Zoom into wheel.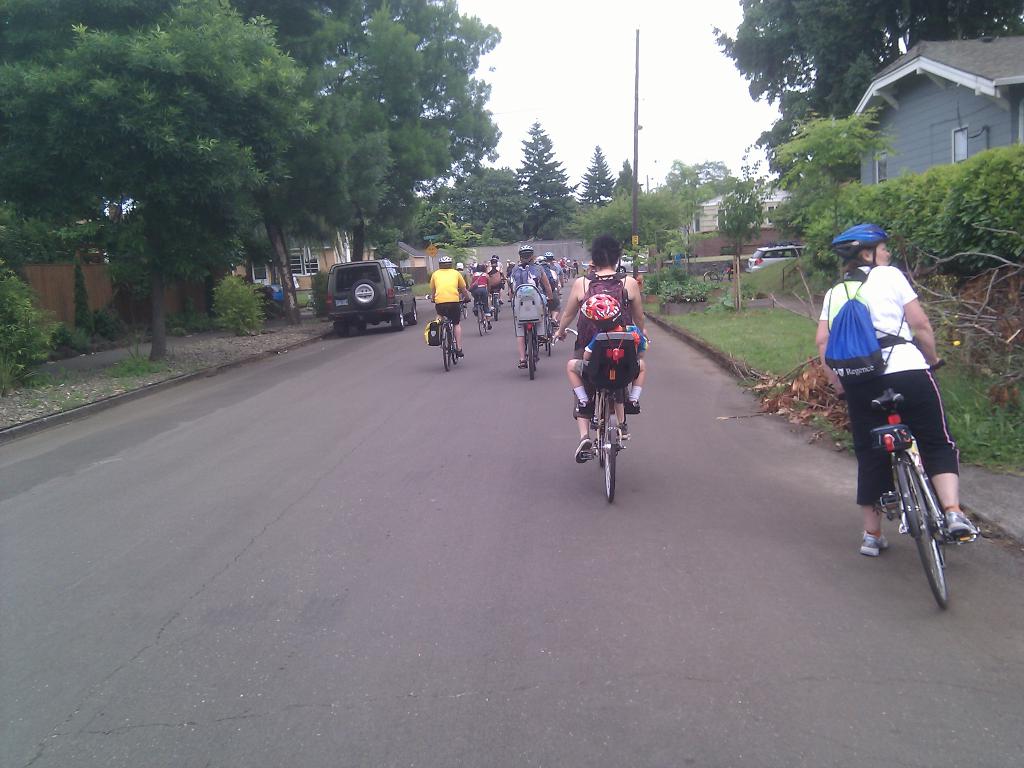
Zoom target: left=604, top=392, right=621, bottom=497.
